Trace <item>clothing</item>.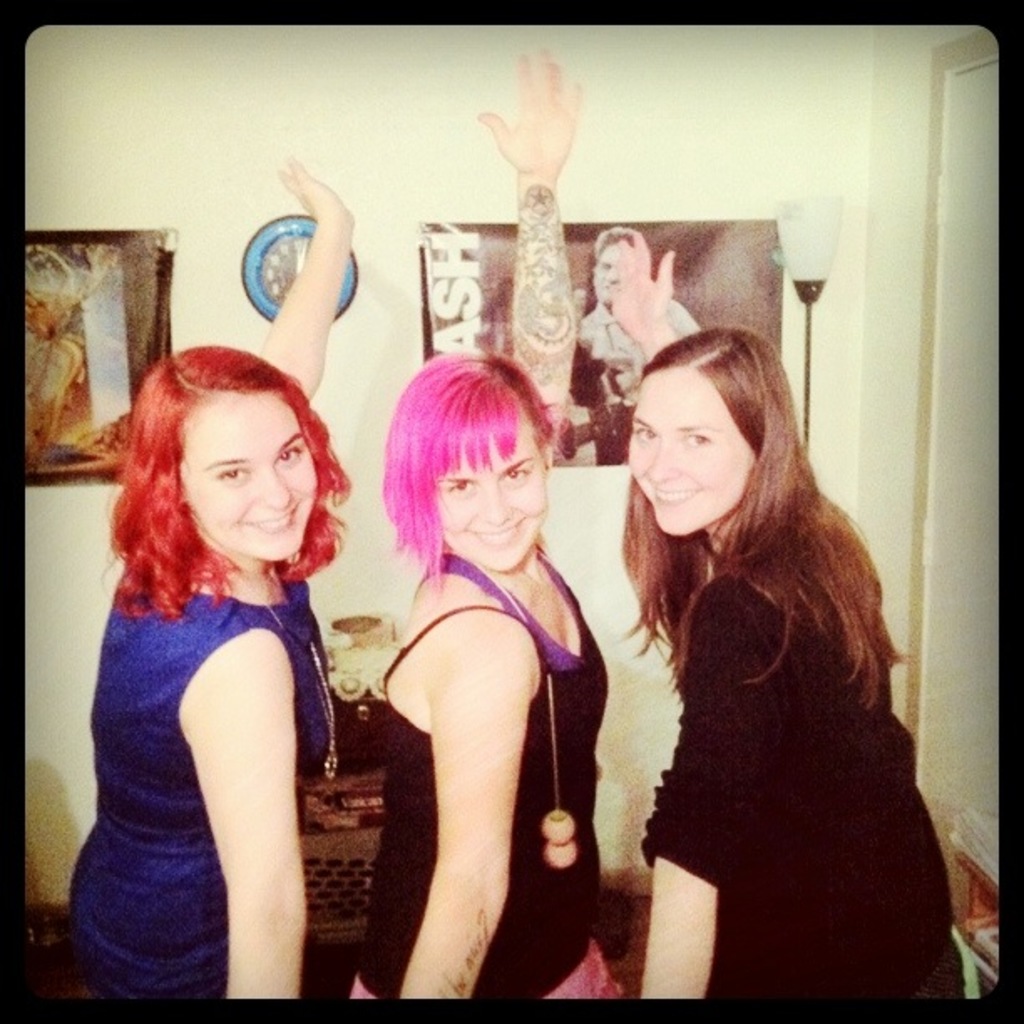
Traced to bbox=(17, 313, 109, 462).
